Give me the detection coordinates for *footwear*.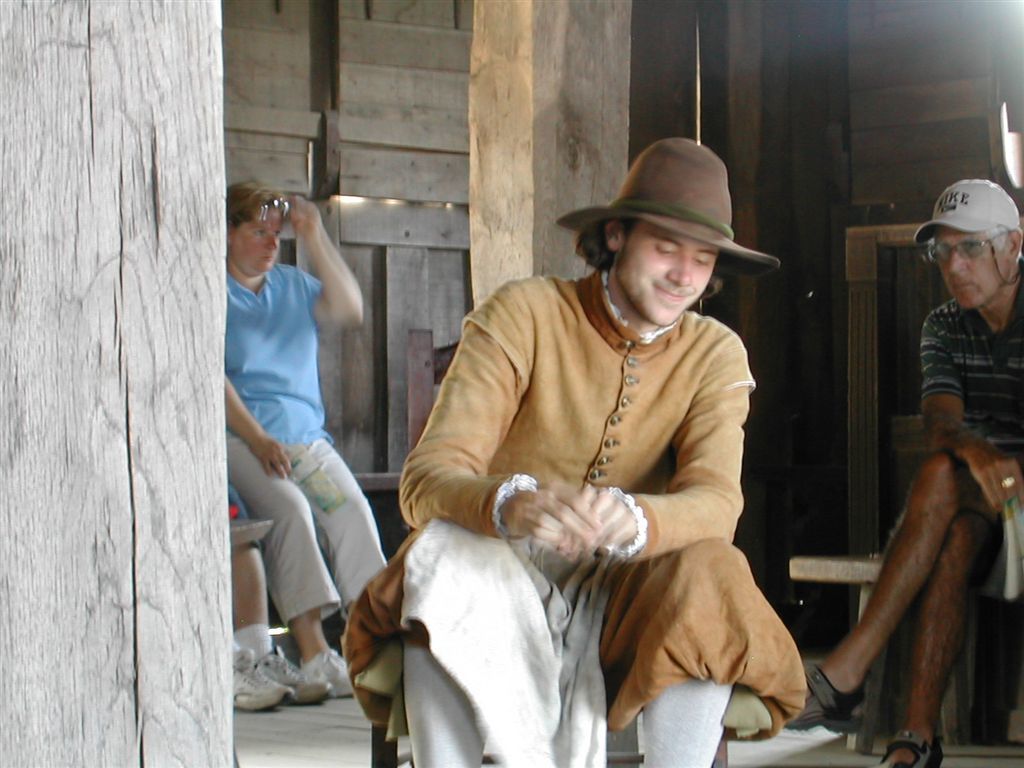
BBox(229, 645, 290, 713).
